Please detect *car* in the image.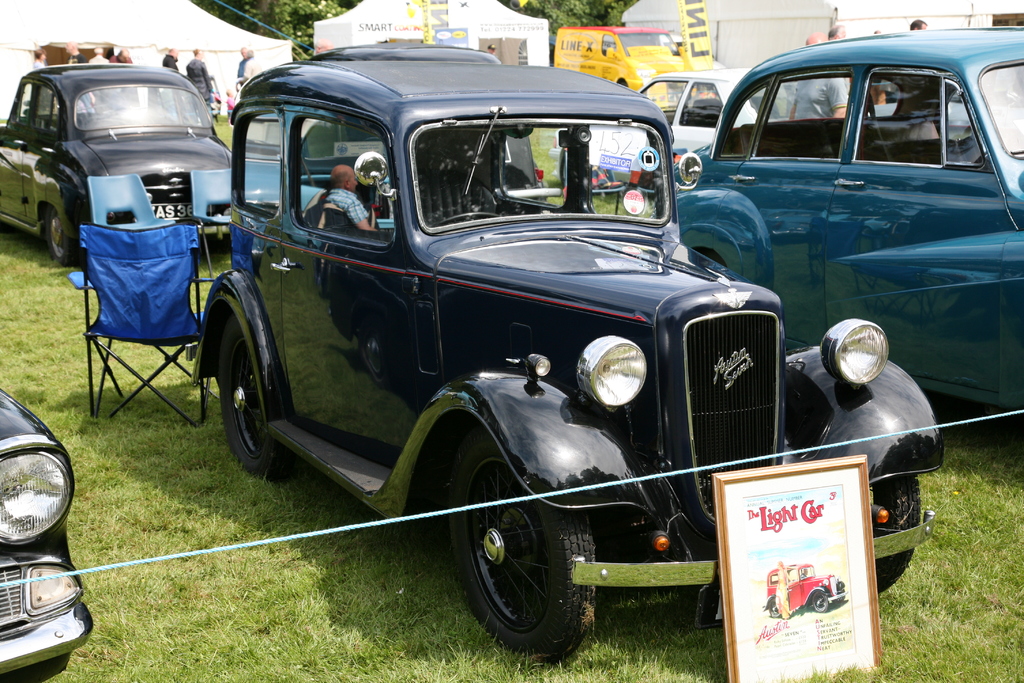
Rect(140, 51, 925, 666).
